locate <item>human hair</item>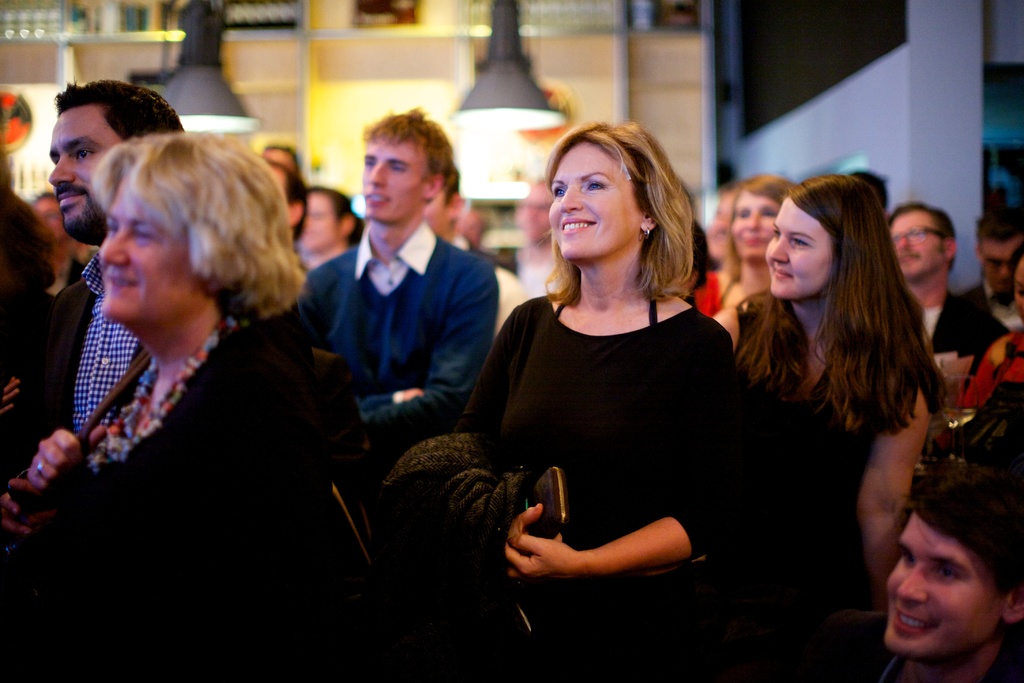
(736,174,950,452)
